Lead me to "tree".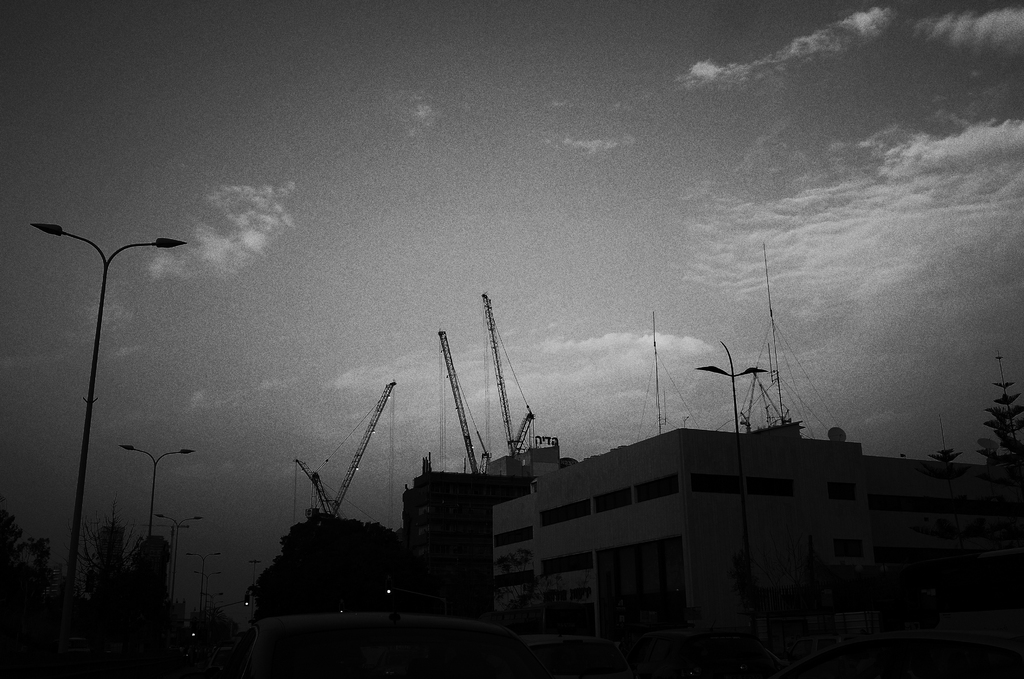
Lead to box(249, 507, 404, 612).
